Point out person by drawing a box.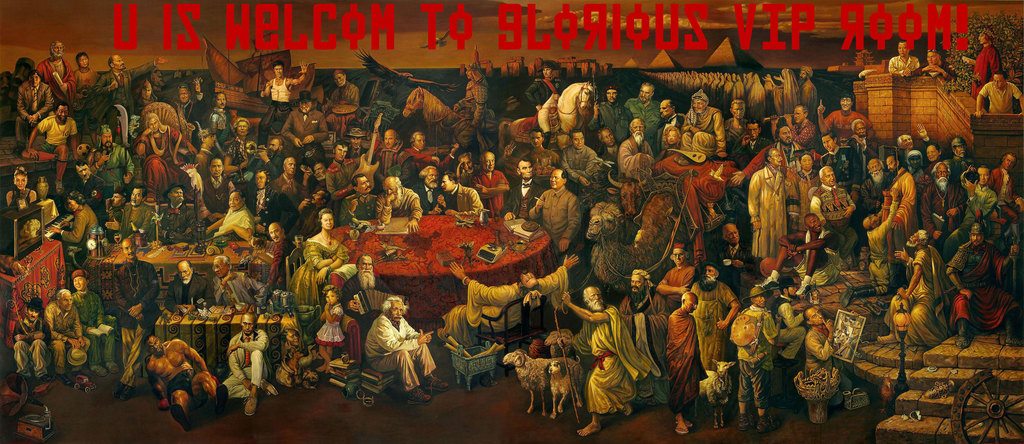
select_region(974, 65, 1023, 119).
